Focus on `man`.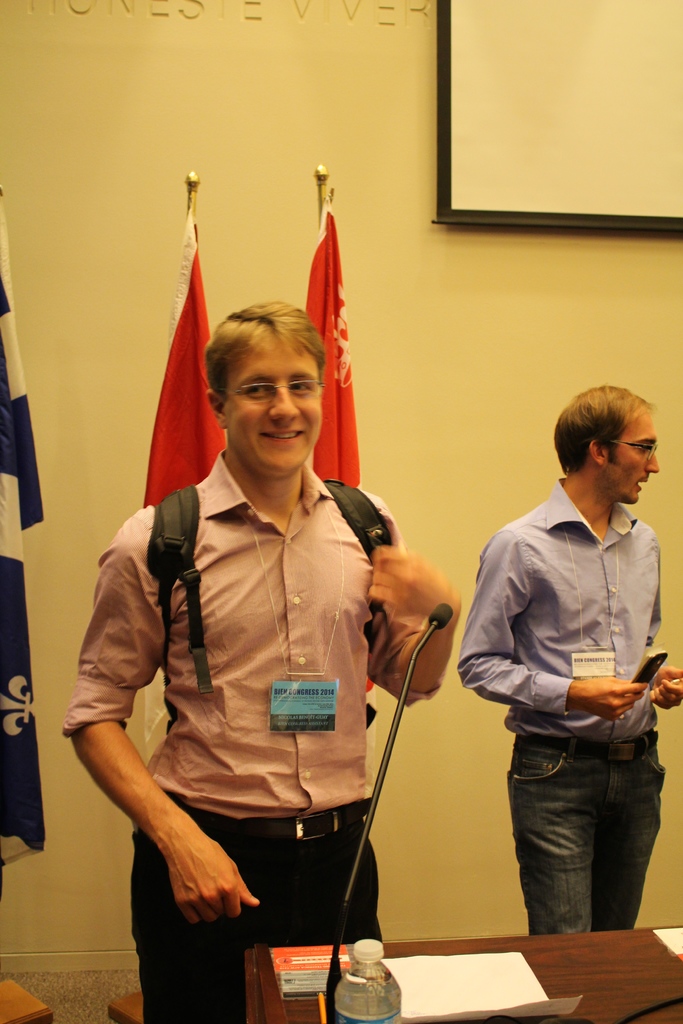
Focused at [68,291,463,1022].
